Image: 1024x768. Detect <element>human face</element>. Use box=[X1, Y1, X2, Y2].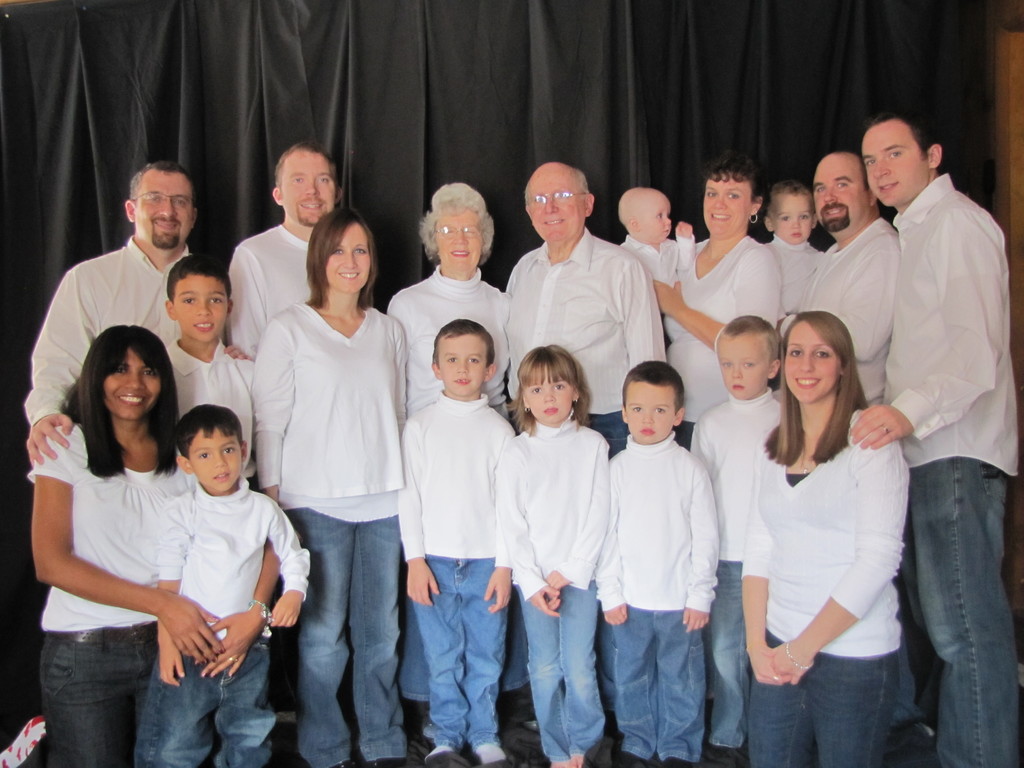
box=[134, 166, 202, 247].
